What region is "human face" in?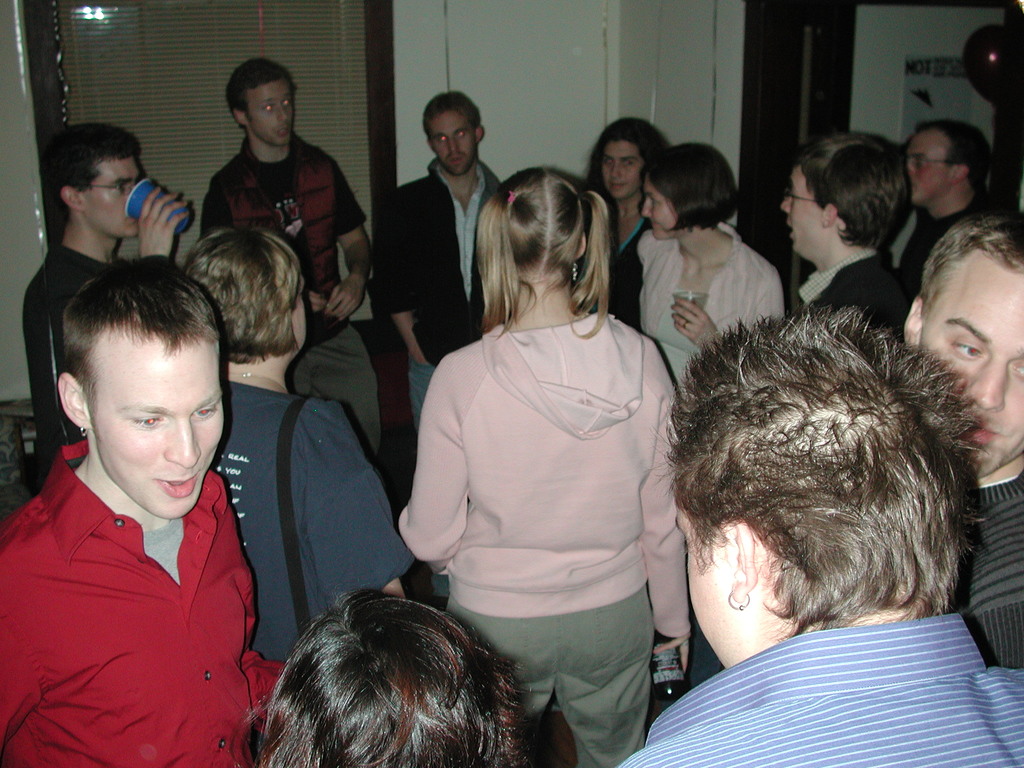
[x1=778, y1=167, x2=822, y2=256].
